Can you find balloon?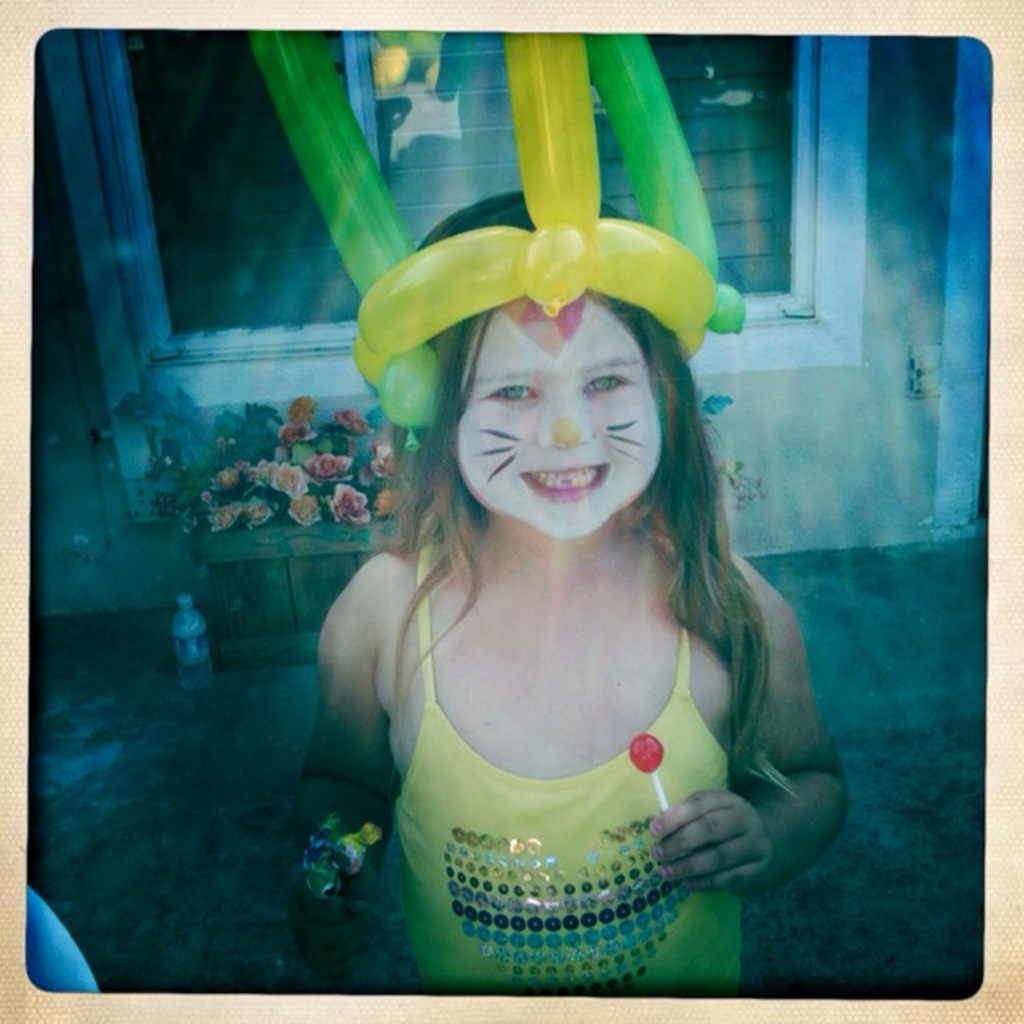
Yes, bounding box: Rect(246, 35, 746, 425).
